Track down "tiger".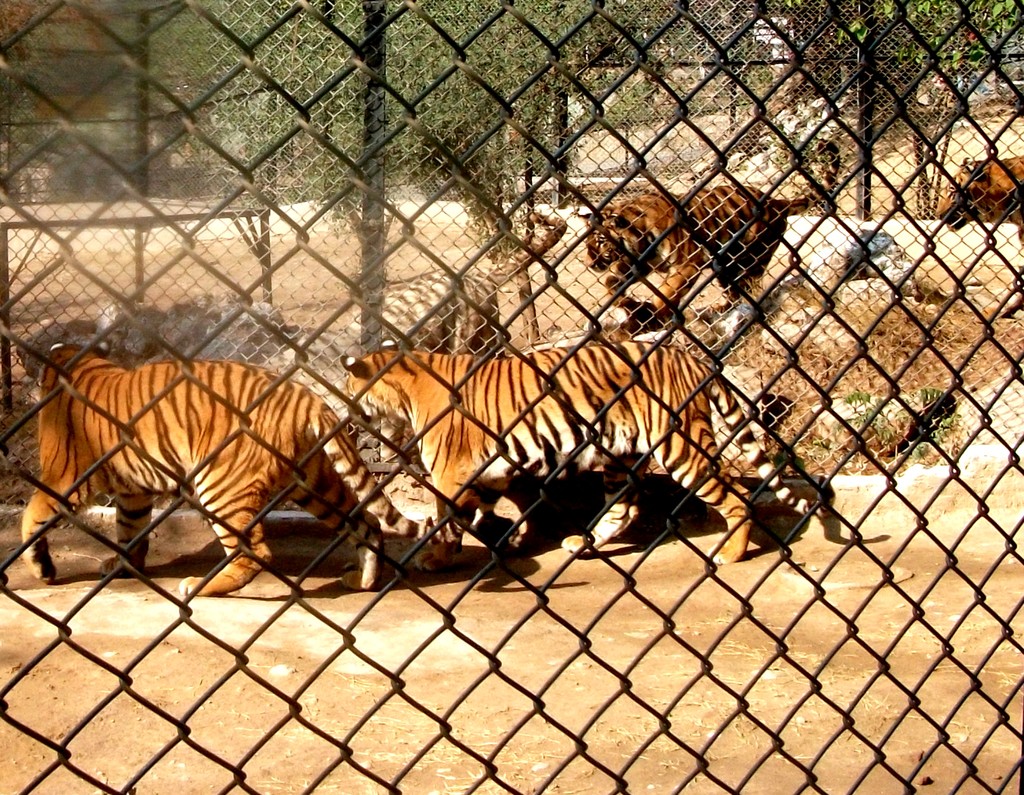
Tracked to box=[18, 341, 431, 597].
